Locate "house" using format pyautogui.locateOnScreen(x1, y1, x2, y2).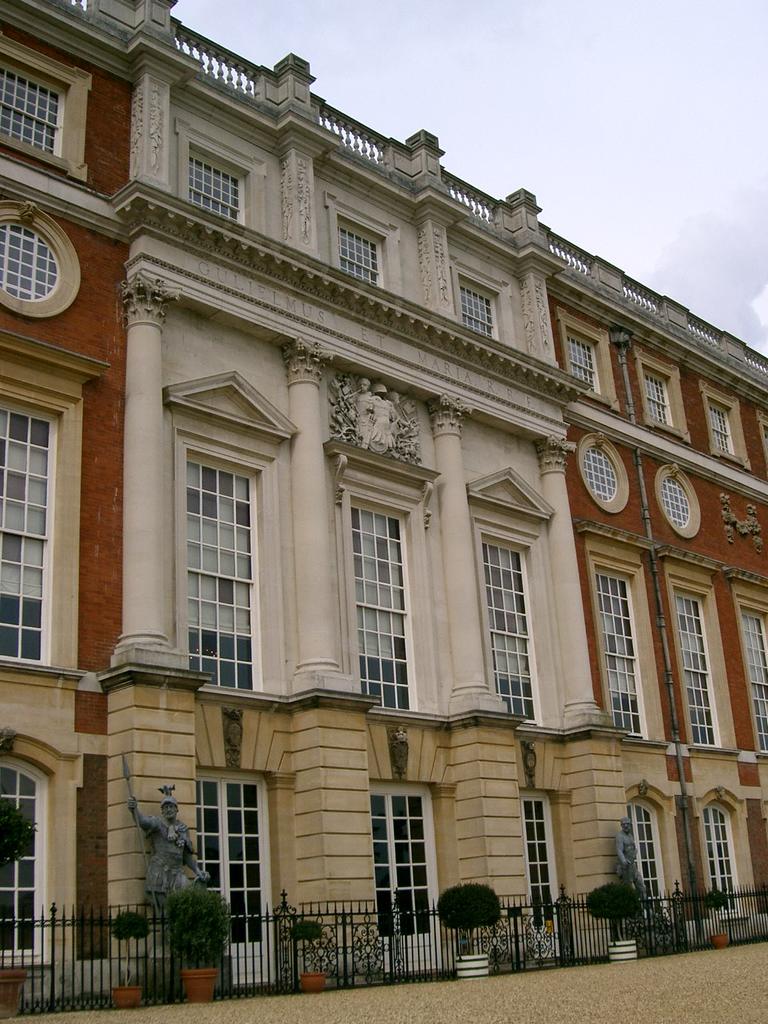
pyautogui.locateOnScreen(0, 0, 767, 1016).
